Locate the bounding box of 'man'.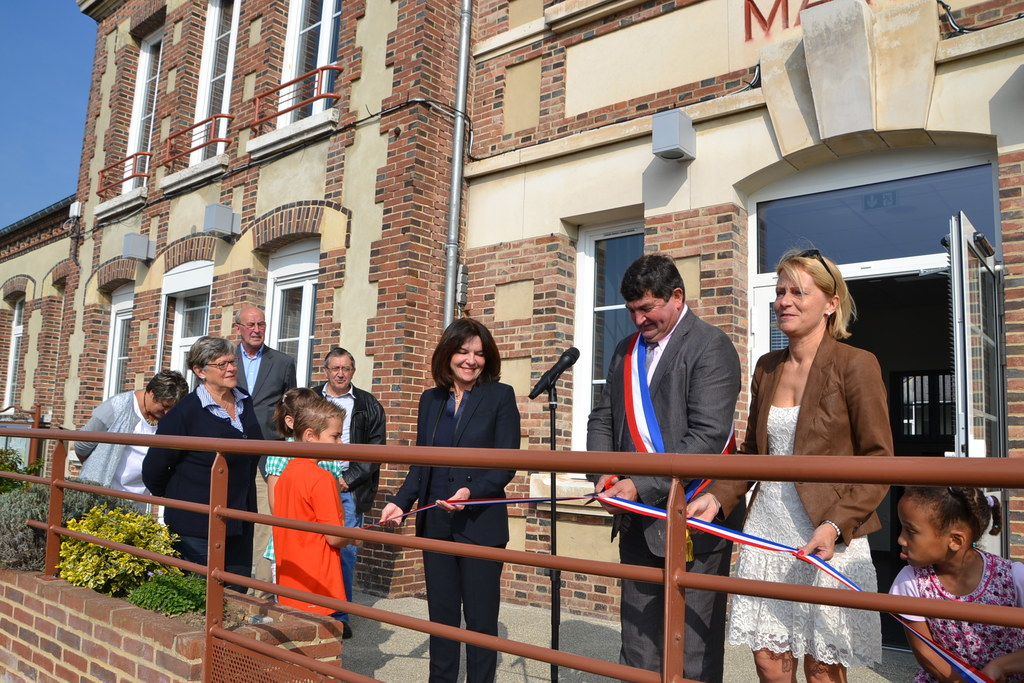
Bounding box: (590,255,748,680).
